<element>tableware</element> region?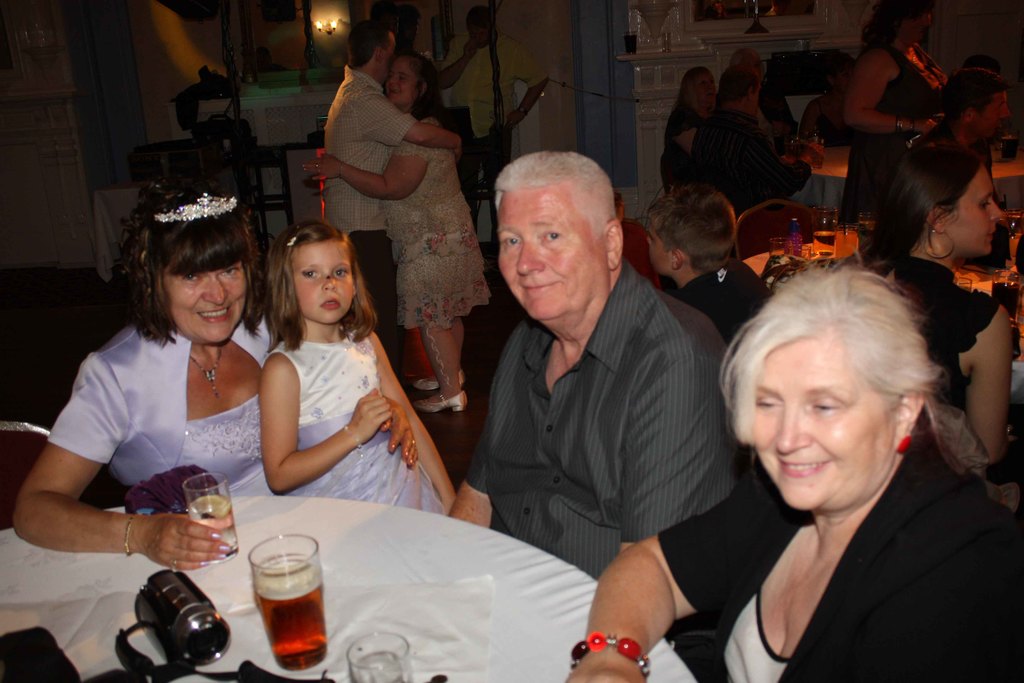
(345, 629, 413, 682)
